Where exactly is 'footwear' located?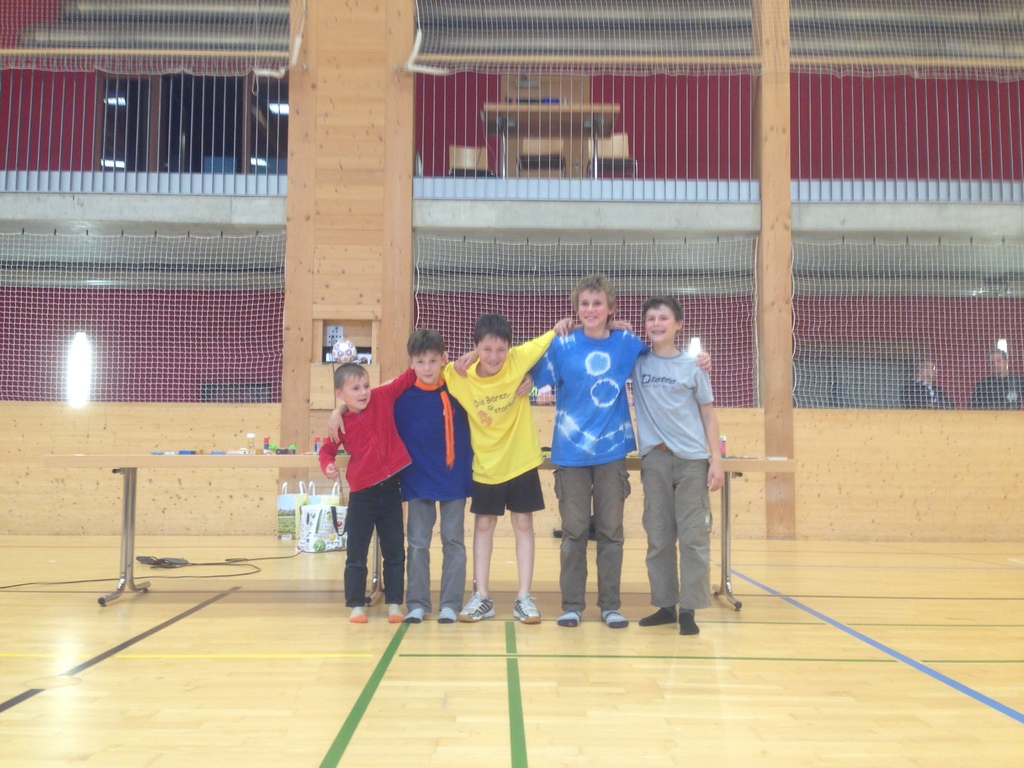
Its bounding box is (387,611,399,623).
